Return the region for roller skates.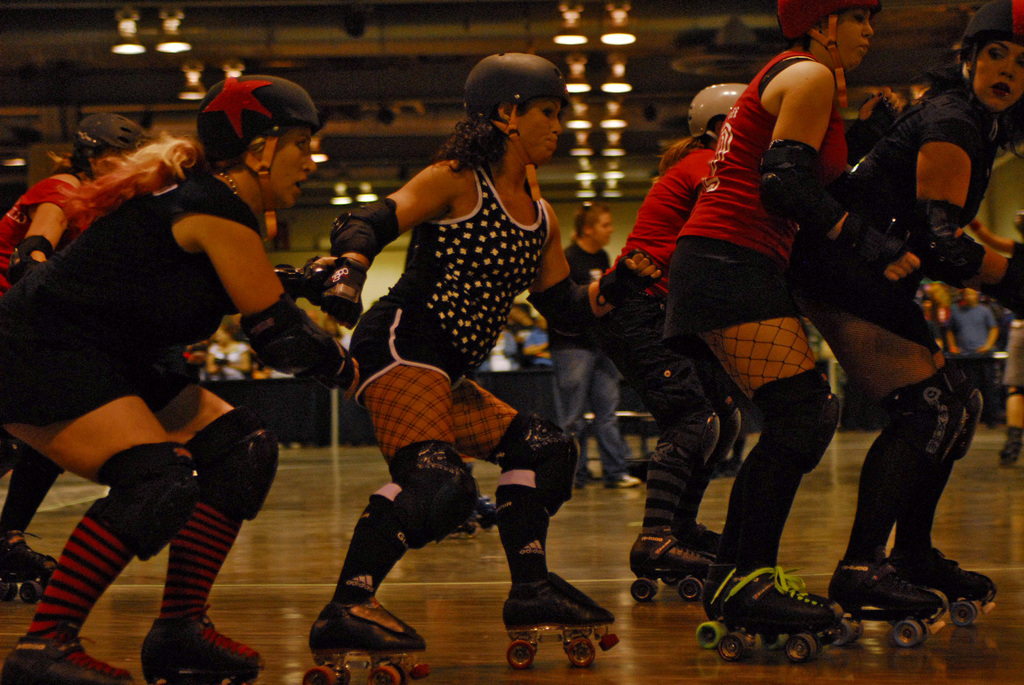
rect(0, 530, 58, 607).
